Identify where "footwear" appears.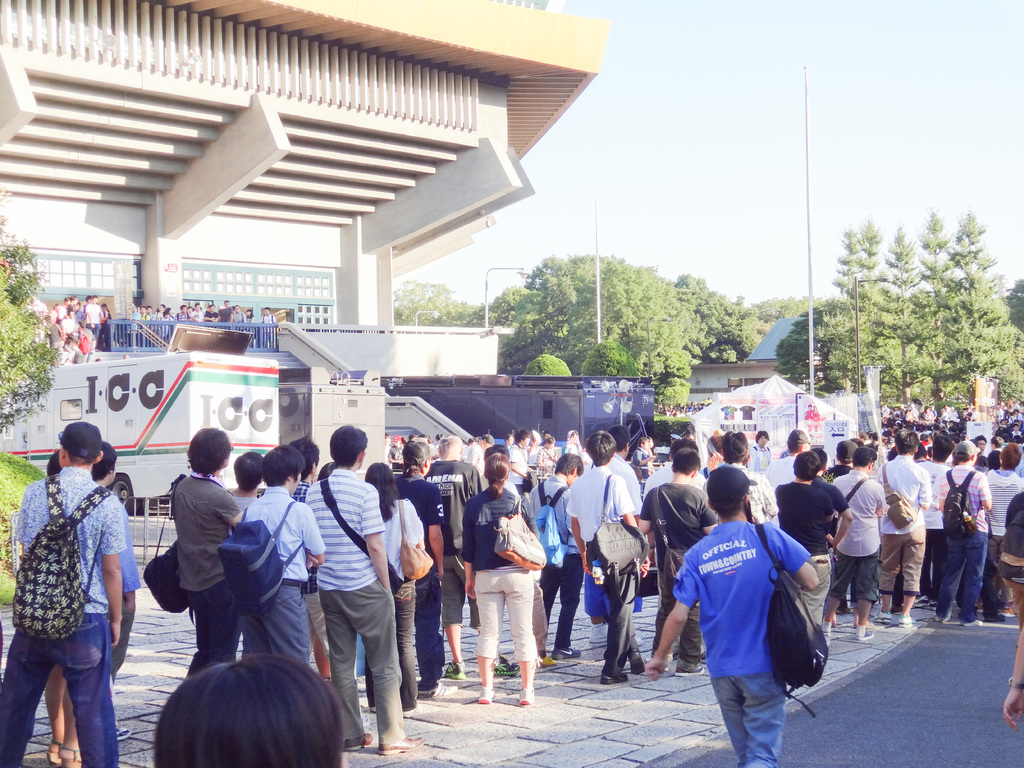
Appears at 346/733/374/746.
